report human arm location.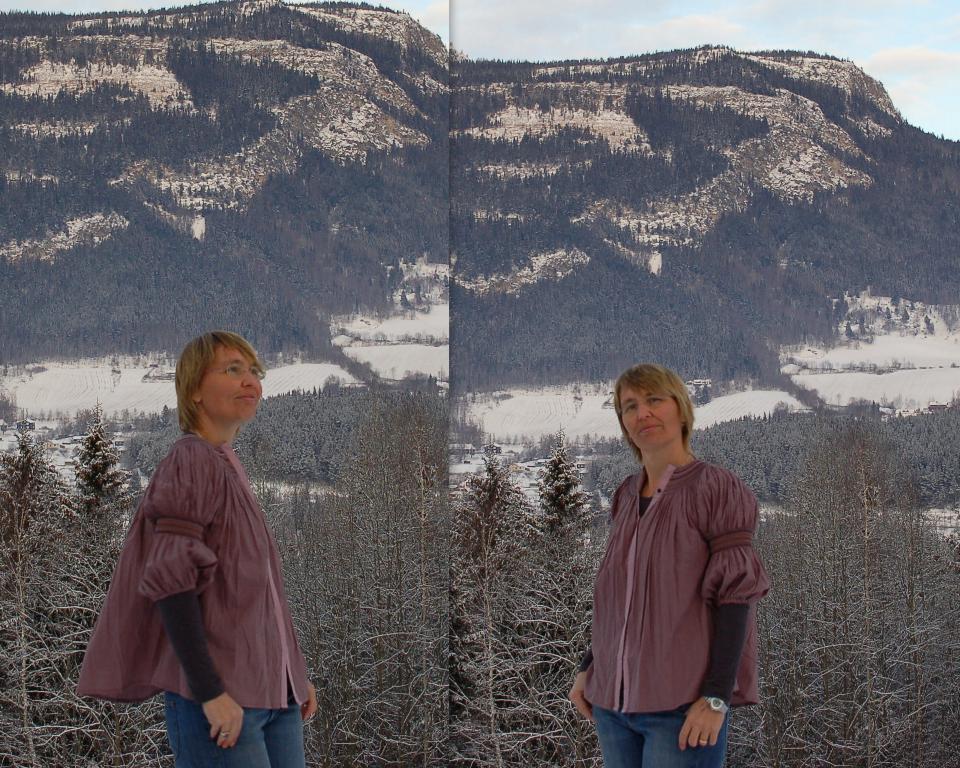
Report: BBox(300, 679, 317, 720).
